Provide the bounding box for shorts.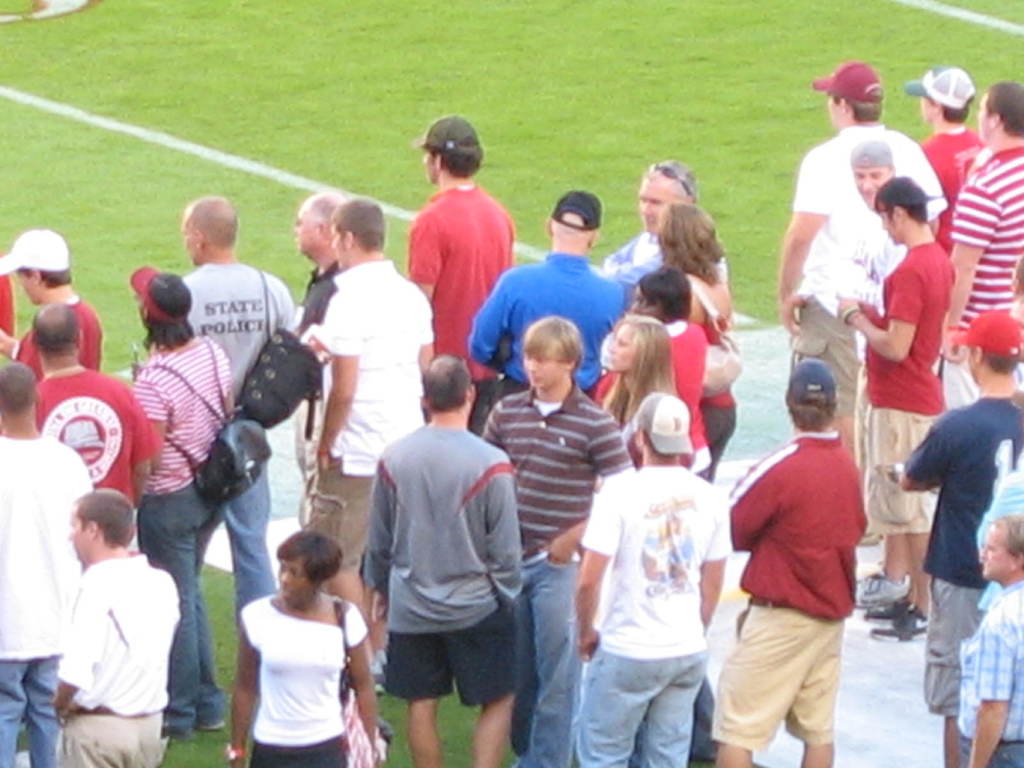
305,456,374,575.
